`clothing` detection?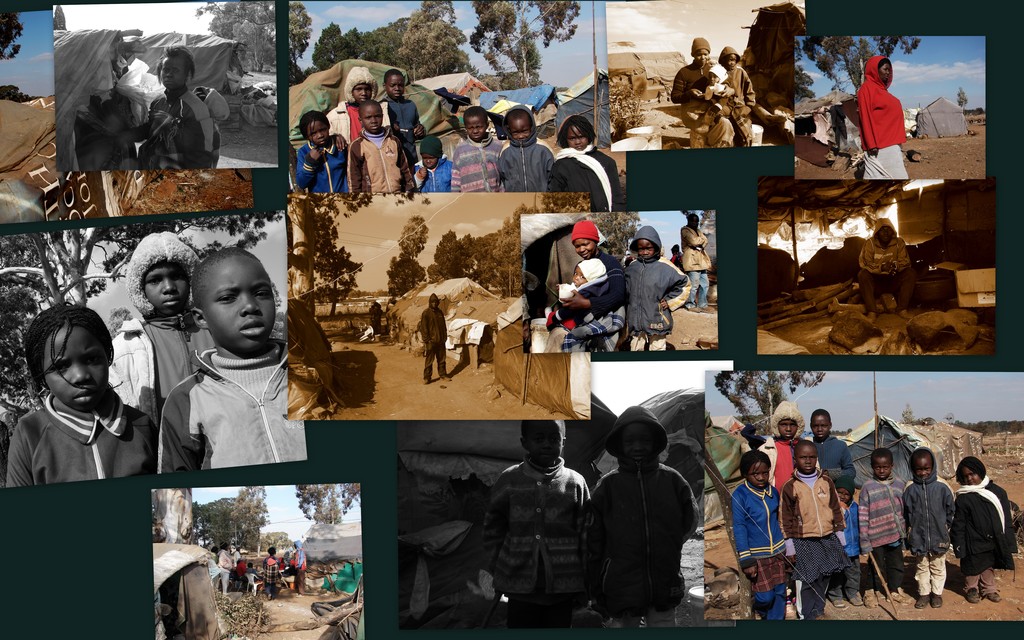
bbox=(582, 403, 698, 629)
